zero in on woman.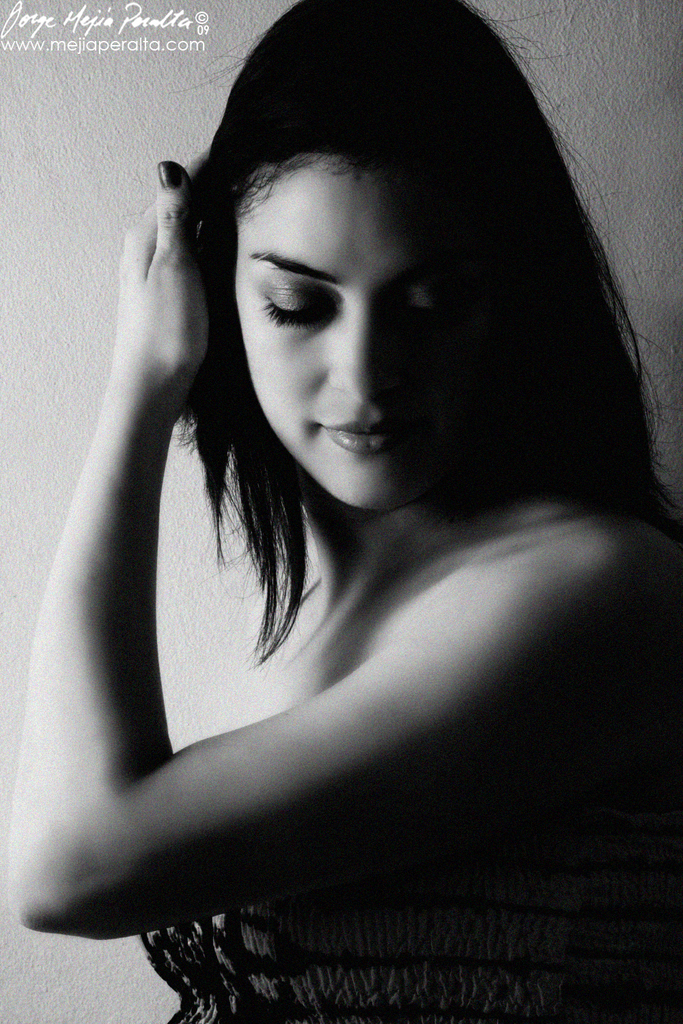
Zeroed in: Rect(23, 18, 656, 1008).
